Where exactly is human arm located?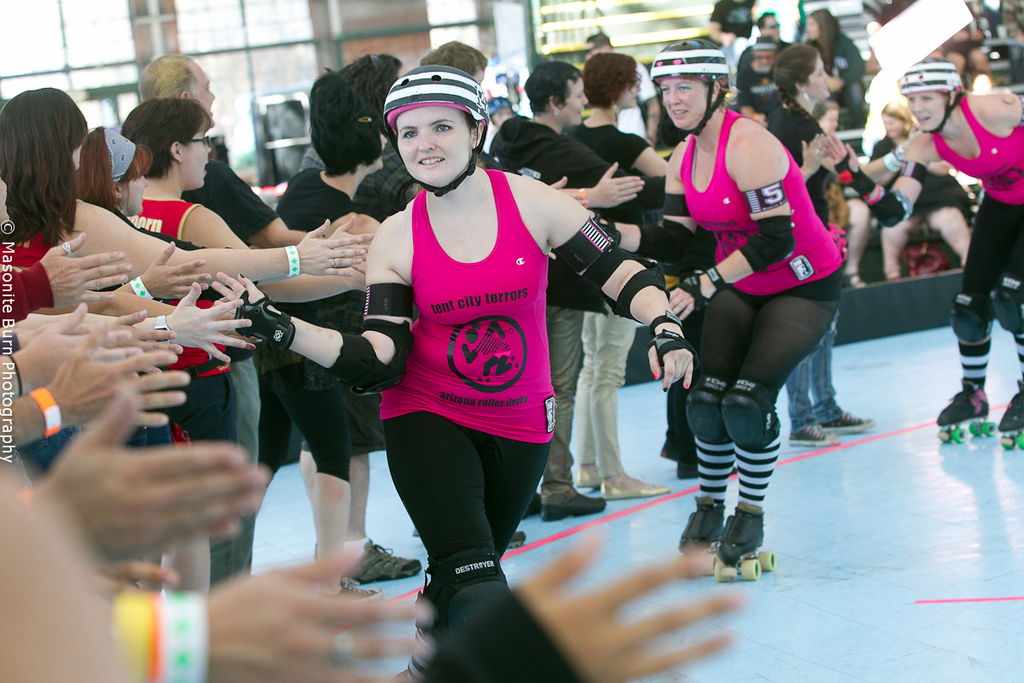
Its bounding box is 542 174 585 208.
